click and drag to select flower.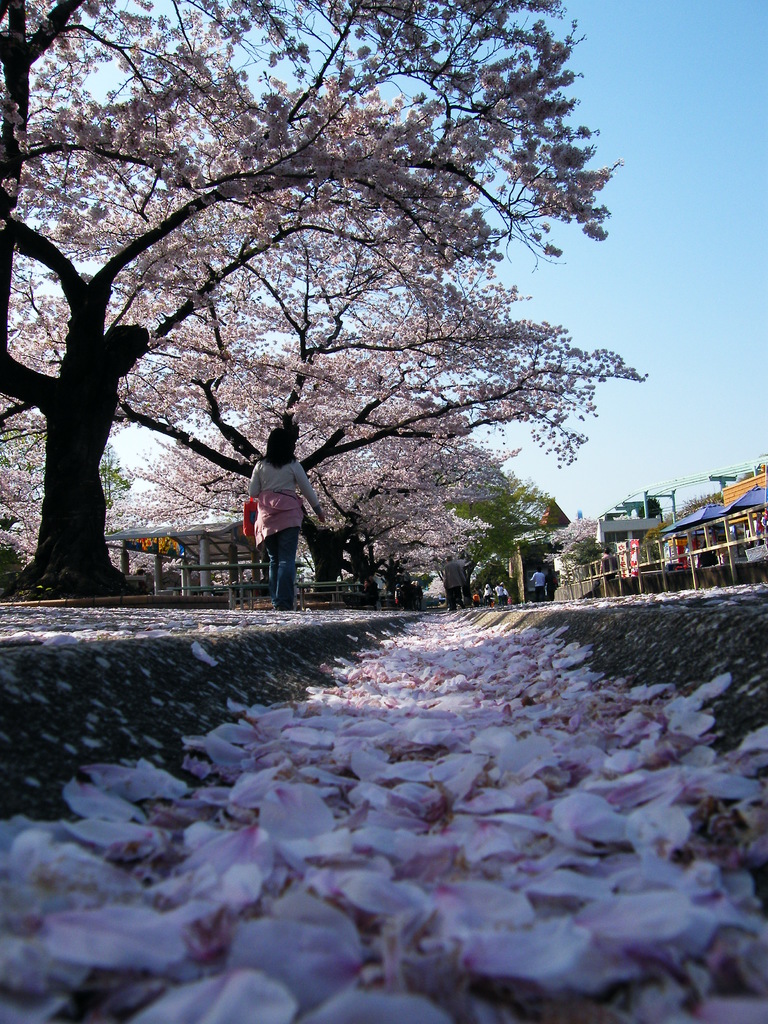
Selection: [473,884,701,981].
